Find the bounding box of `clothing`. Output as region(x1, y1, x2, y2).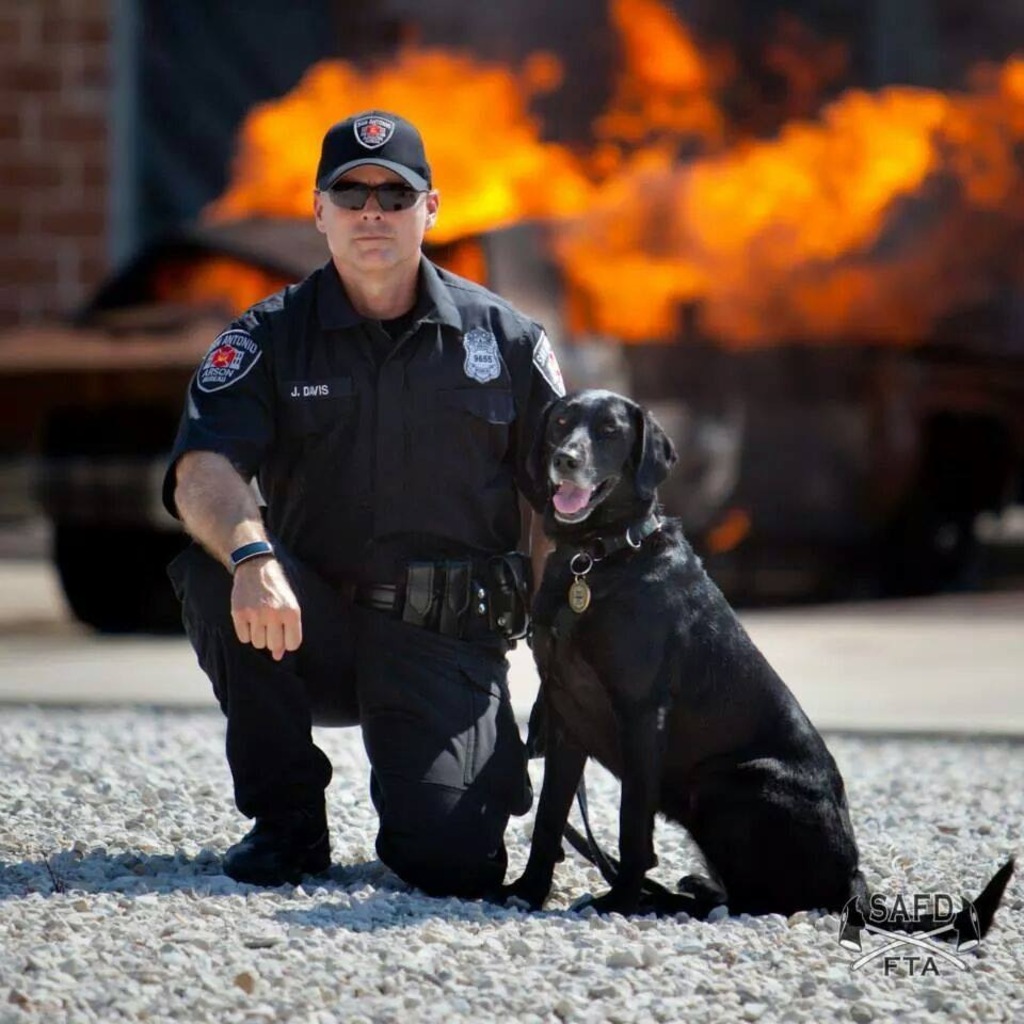
region(161, 263, 573, 896).
